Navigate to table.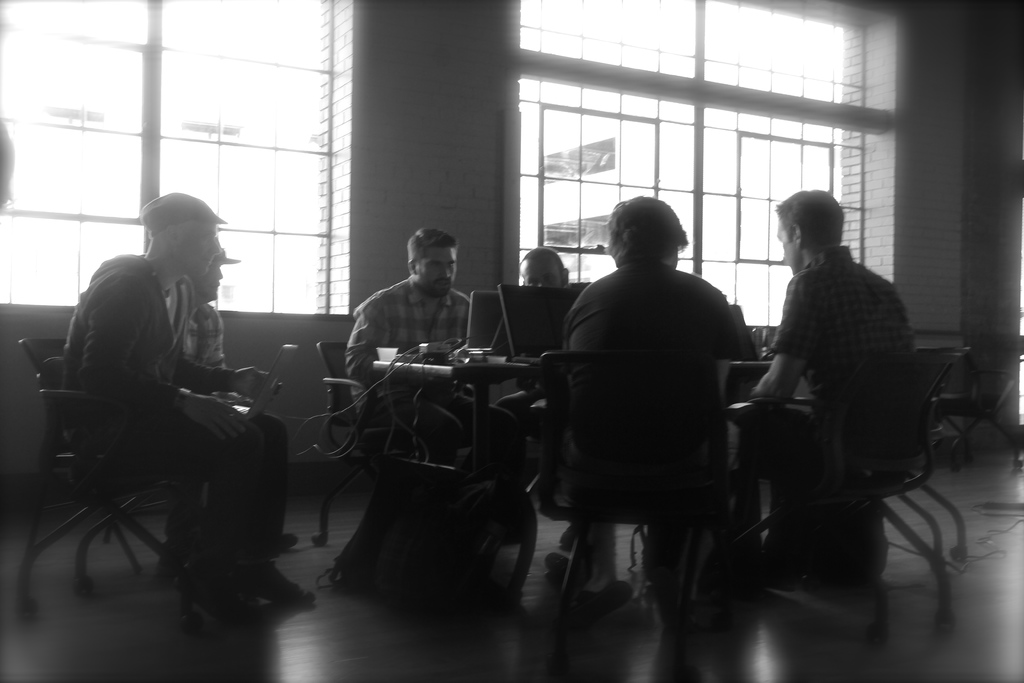
Navigation target: [left=372, top=361, right=534, bottom=454].
